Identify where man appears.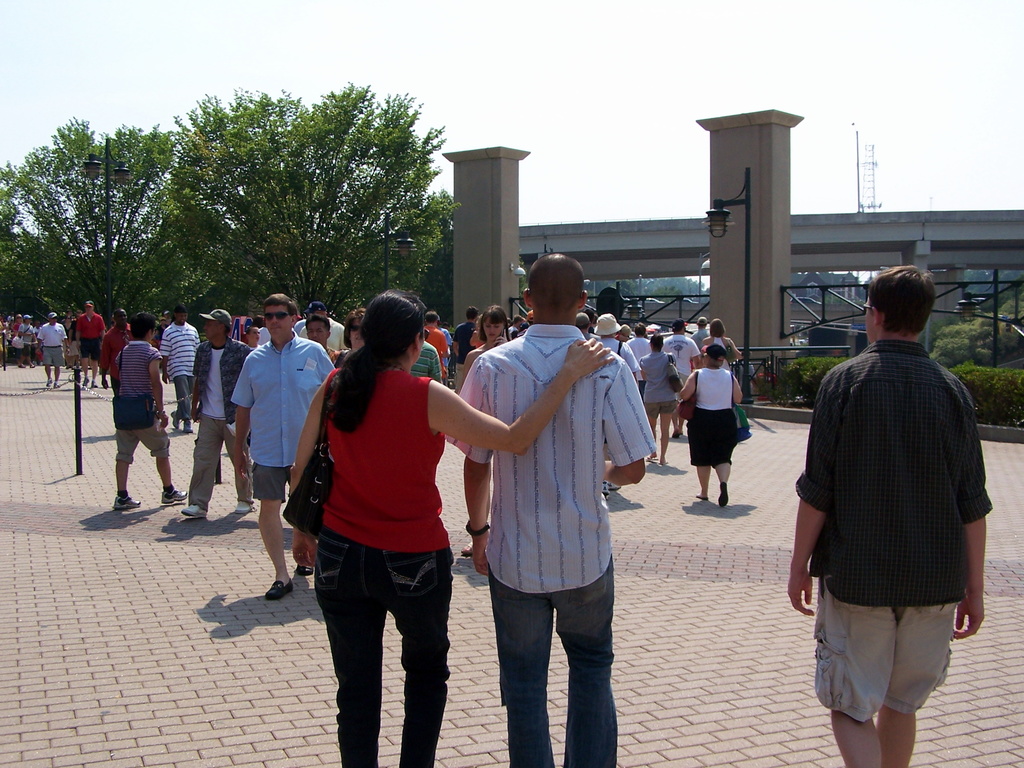
Appears at (left=781, top=264, right=995, bottom=767).
